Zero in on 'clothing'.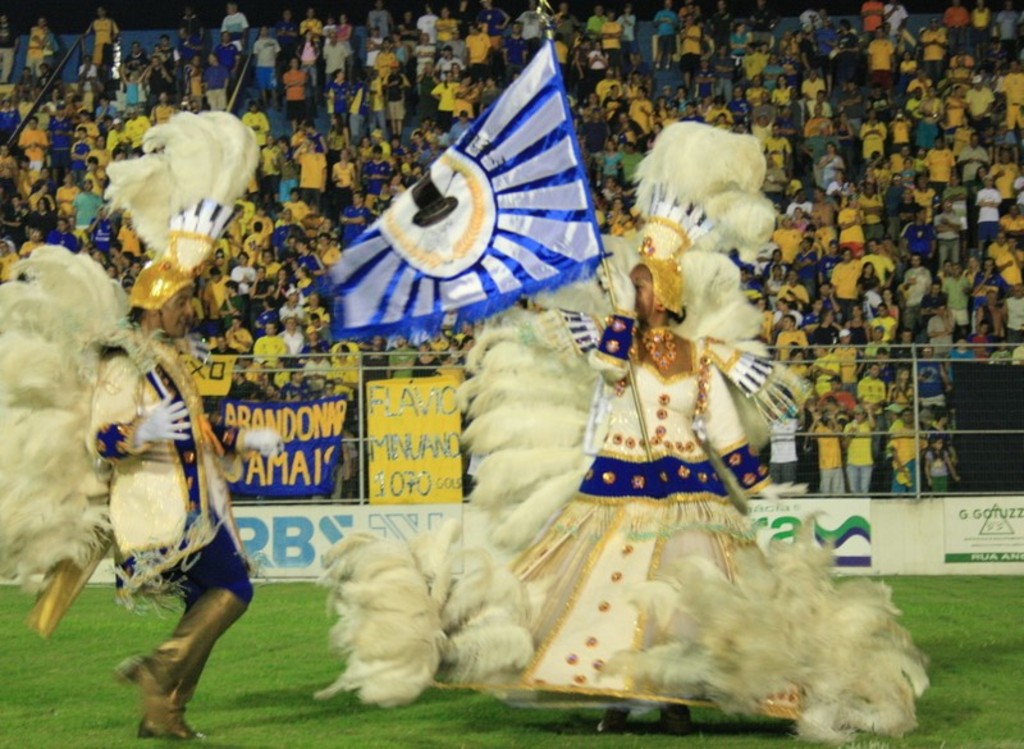
Zeroed in: [x1=9, y1=175, x2=60, y2=209].
